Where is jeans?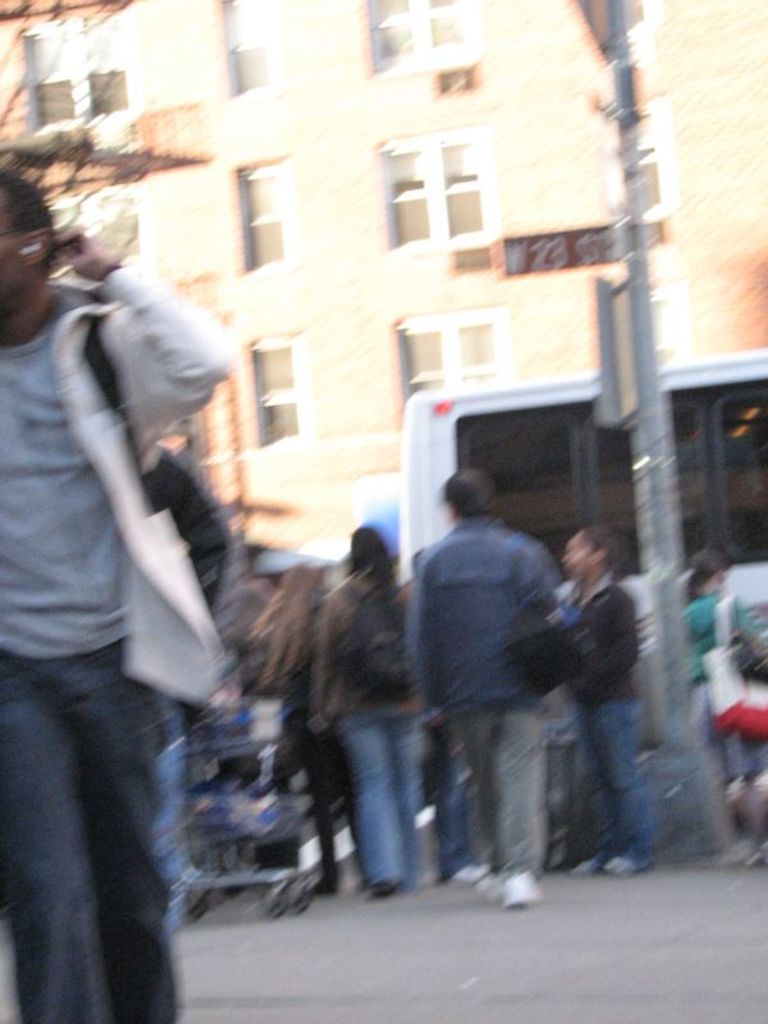
{"left": 339, "top": 718, "right": 430, "bottom": 884}.
